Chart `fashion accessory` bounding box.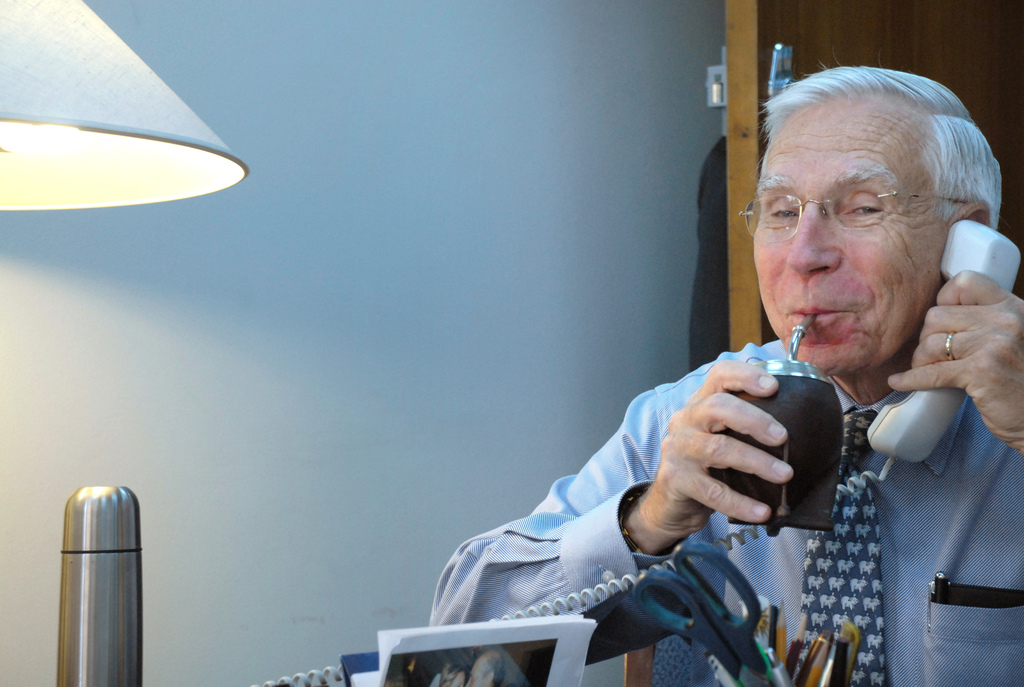
Charted: left=944, top=335, right=956, bottom=361.
